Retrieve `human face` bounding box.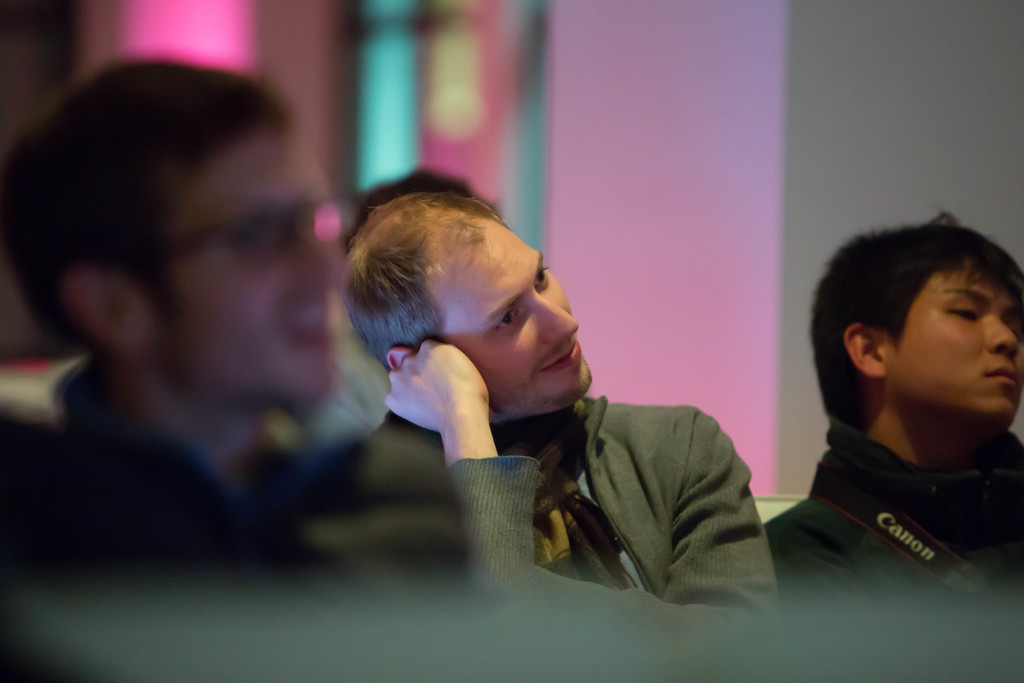
Bounding box: left=432, top=220, right=595, bottom=424.
